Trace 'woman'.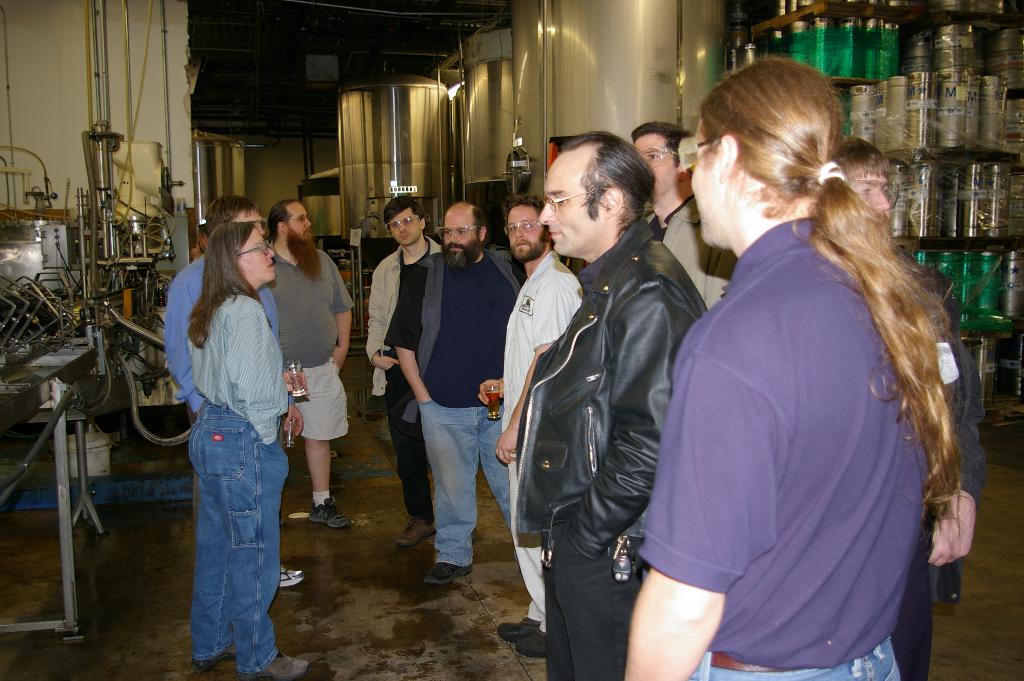
Traced to region(157, 190, 310, 671).
